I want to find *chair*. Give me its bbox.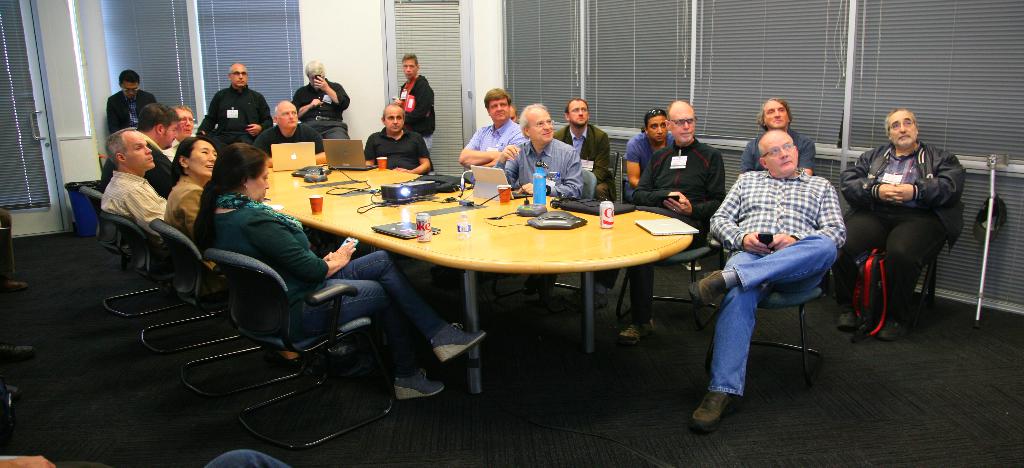
(left=76, top=182, right=182, bottom=316).
